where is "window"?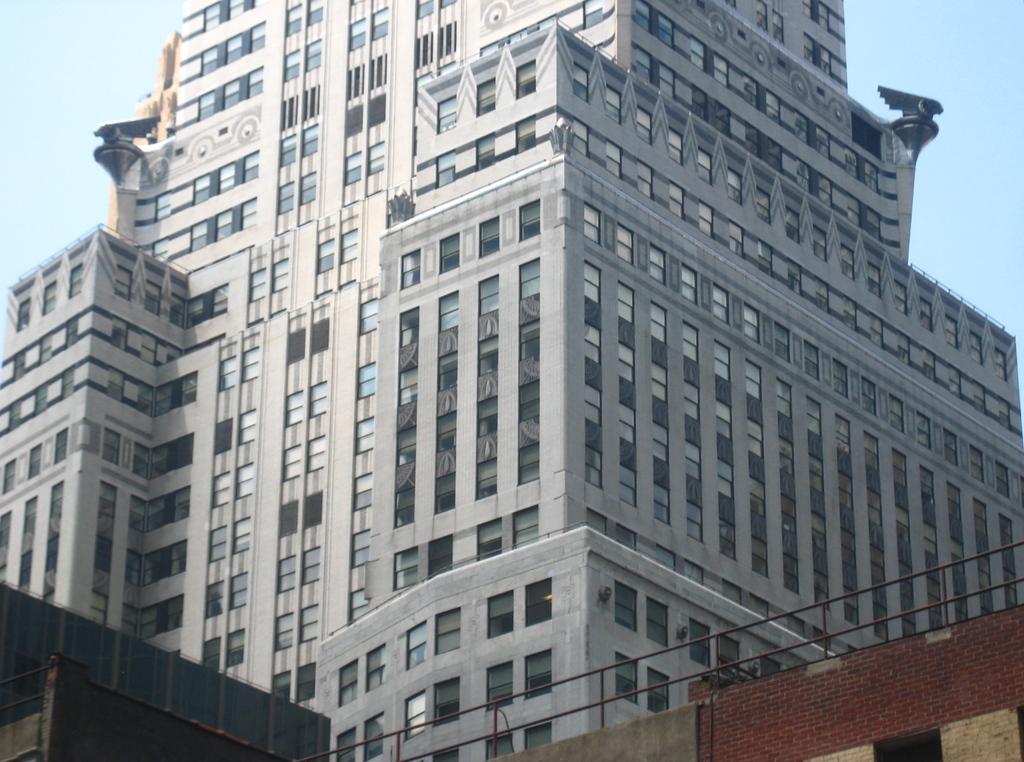
[15, 492, 40, 595].
